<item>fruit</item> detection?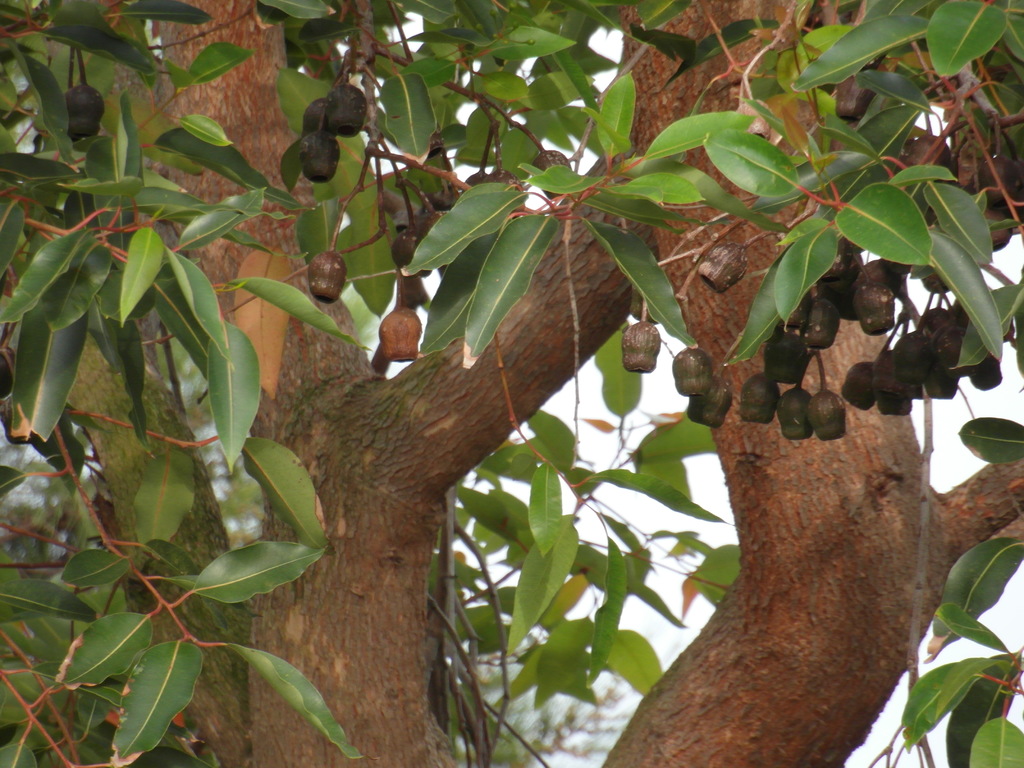
left=323, top=85, right=369, bottom=134
